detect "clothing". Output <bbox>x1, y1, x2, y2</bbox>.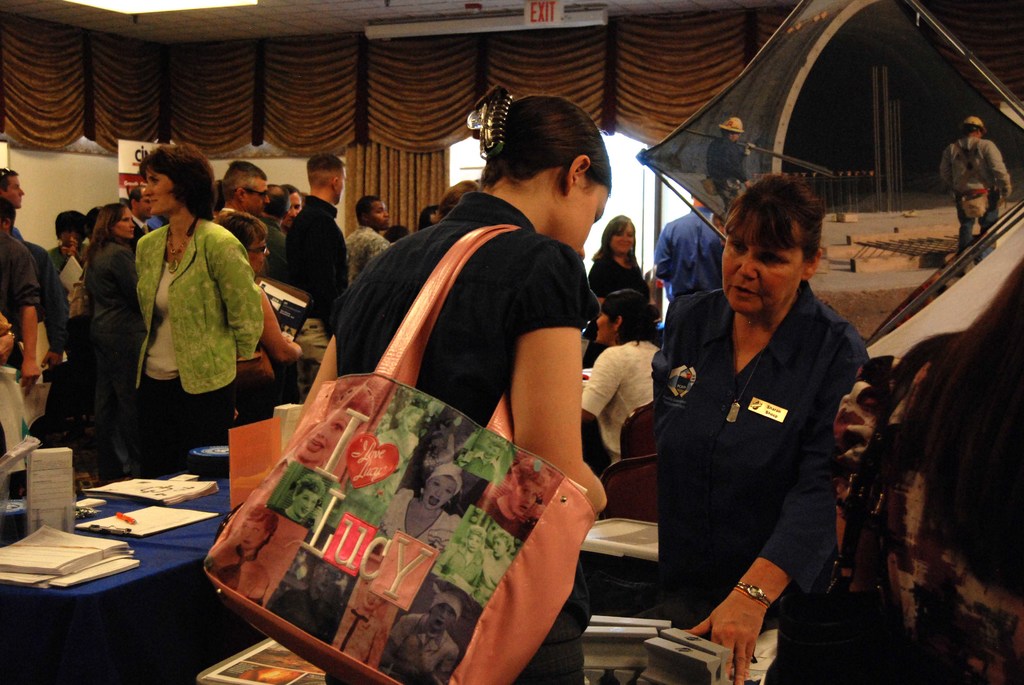
<bbox>352, 216, 381, 269</bbox>.
